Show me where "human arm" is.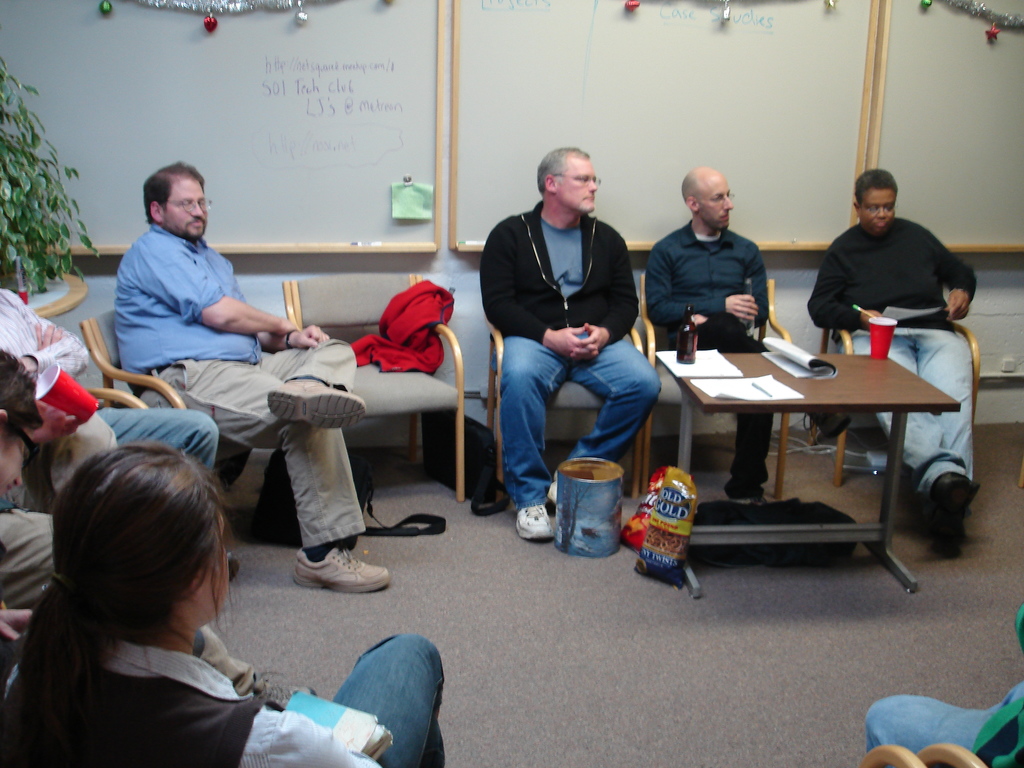
"human arm" is at (x1=15, y1=321, x2=67, y2=399).
